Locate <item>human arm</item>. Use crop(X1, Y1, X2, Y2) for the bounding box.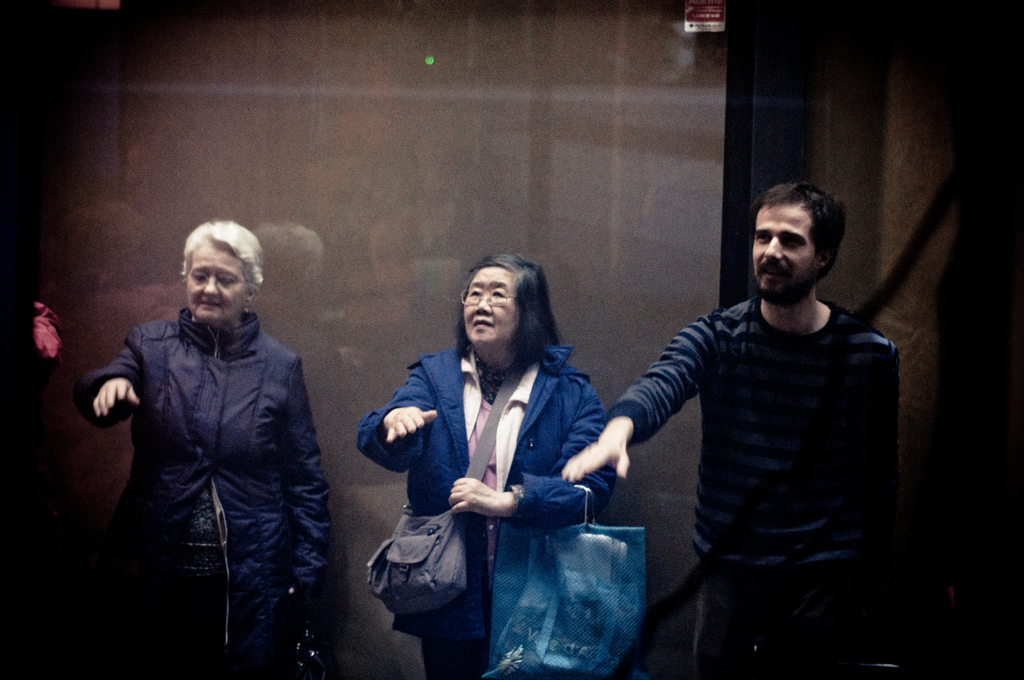
crop(358, 363, 440, 474).
